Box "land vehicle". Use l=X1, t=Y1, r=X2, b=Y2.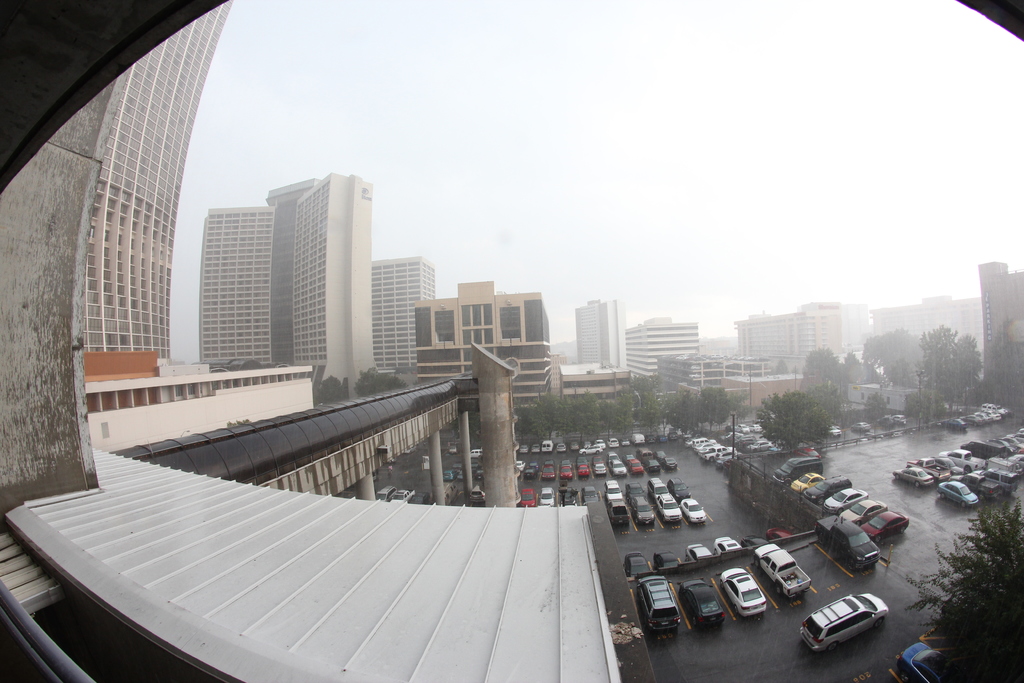
l=630, t=432, r=647, b=445.
